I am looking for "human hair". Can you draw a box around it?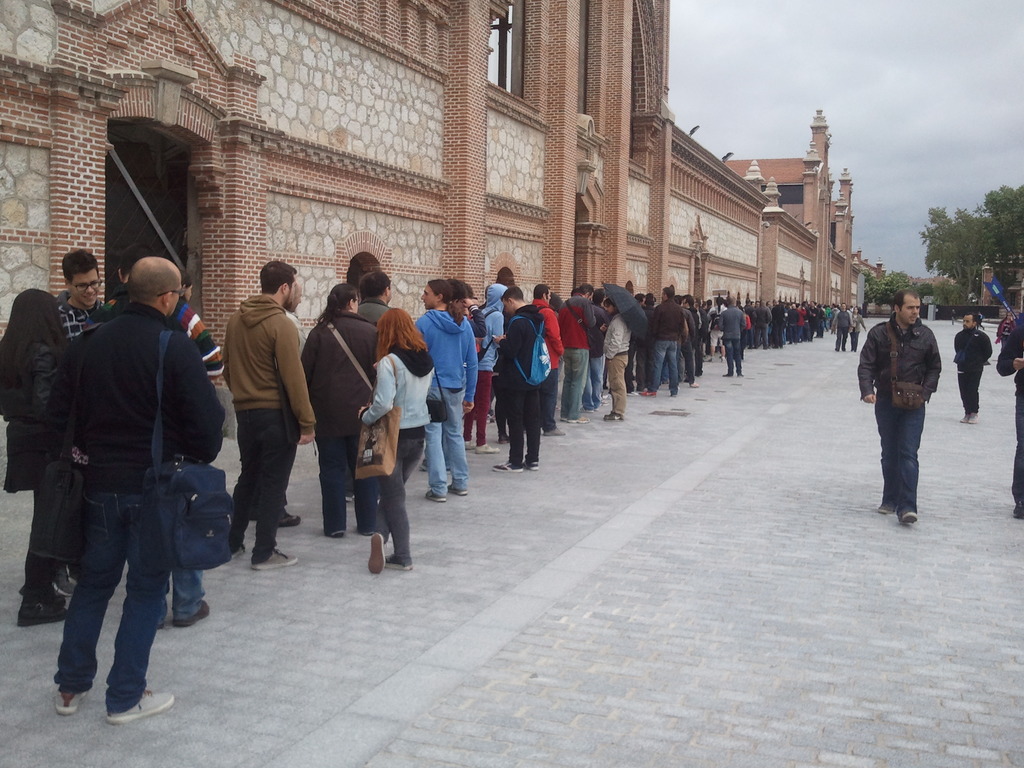
Sure, the bounding box is [893, 284, 916, 312].
